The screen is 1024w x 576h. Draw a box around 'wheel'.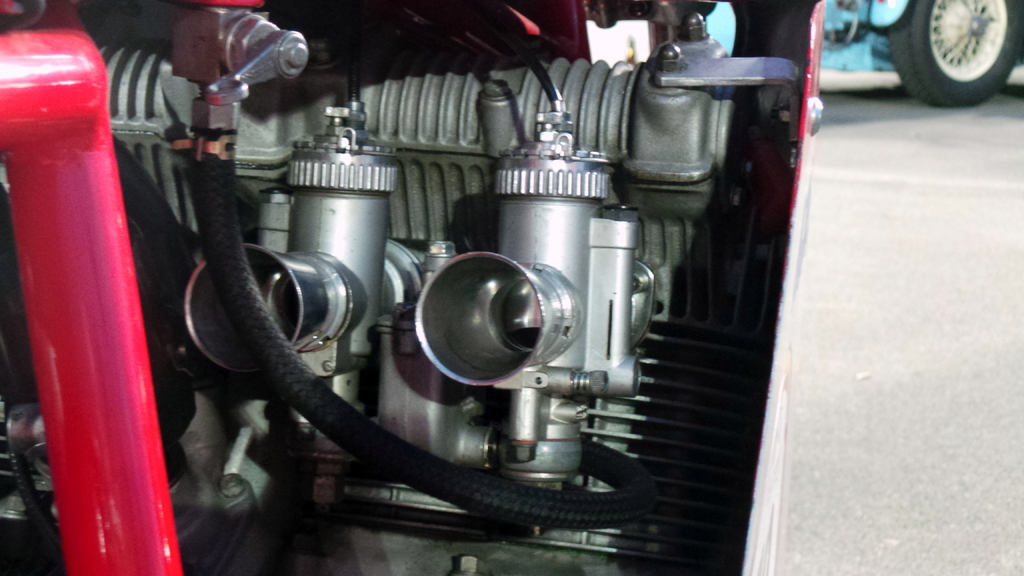
l=913, t=0, r=1014, b=84.
